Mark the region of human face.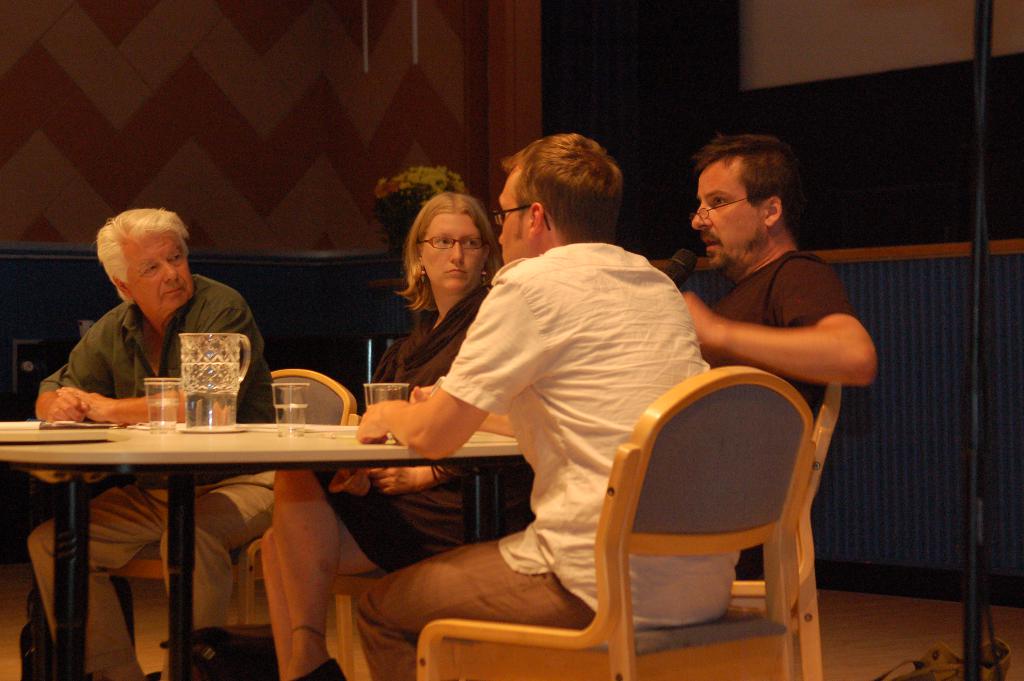
Region: crop(497, 176, 530, 267).
